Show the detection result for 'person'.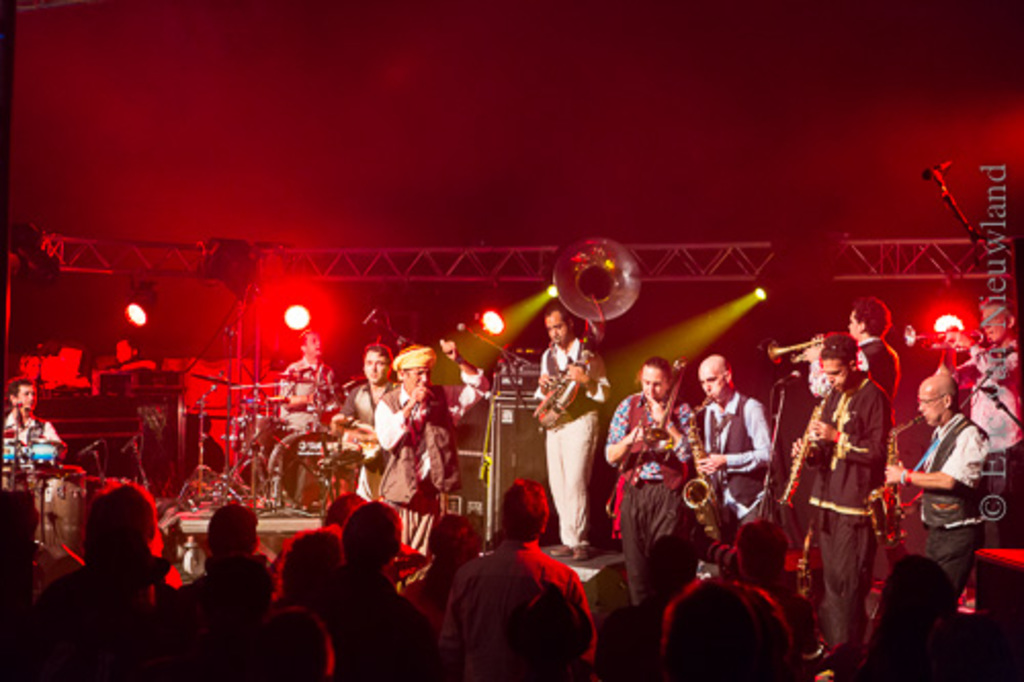
bbox=(598, 350, 711, 610).
